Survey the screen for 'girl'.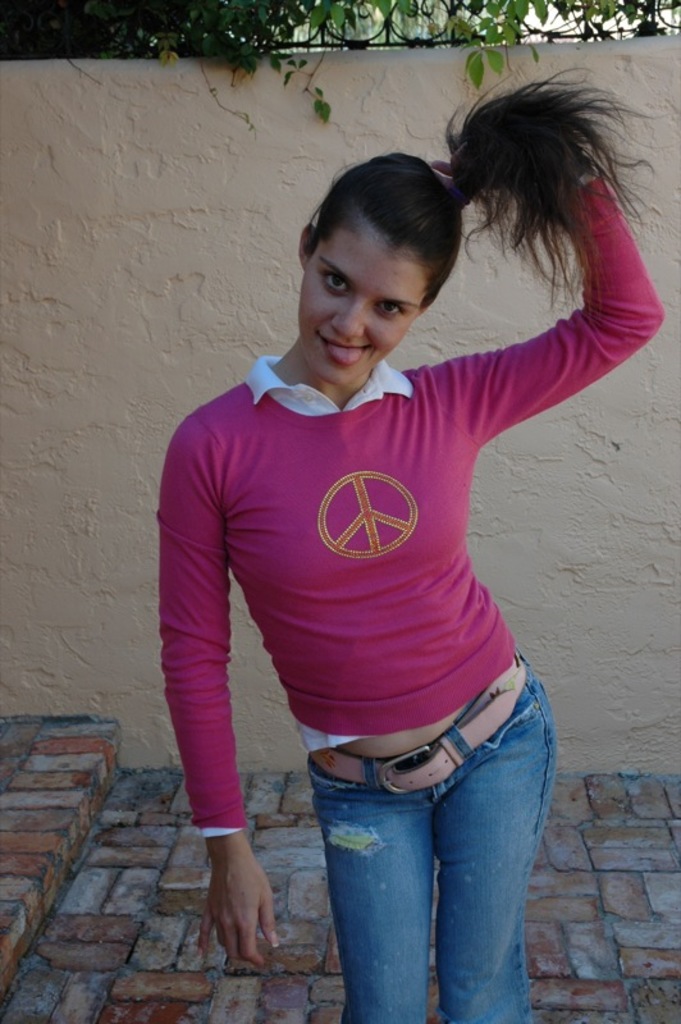
Survey found: x1=156, y1=61, x2=671, y2=1023.
